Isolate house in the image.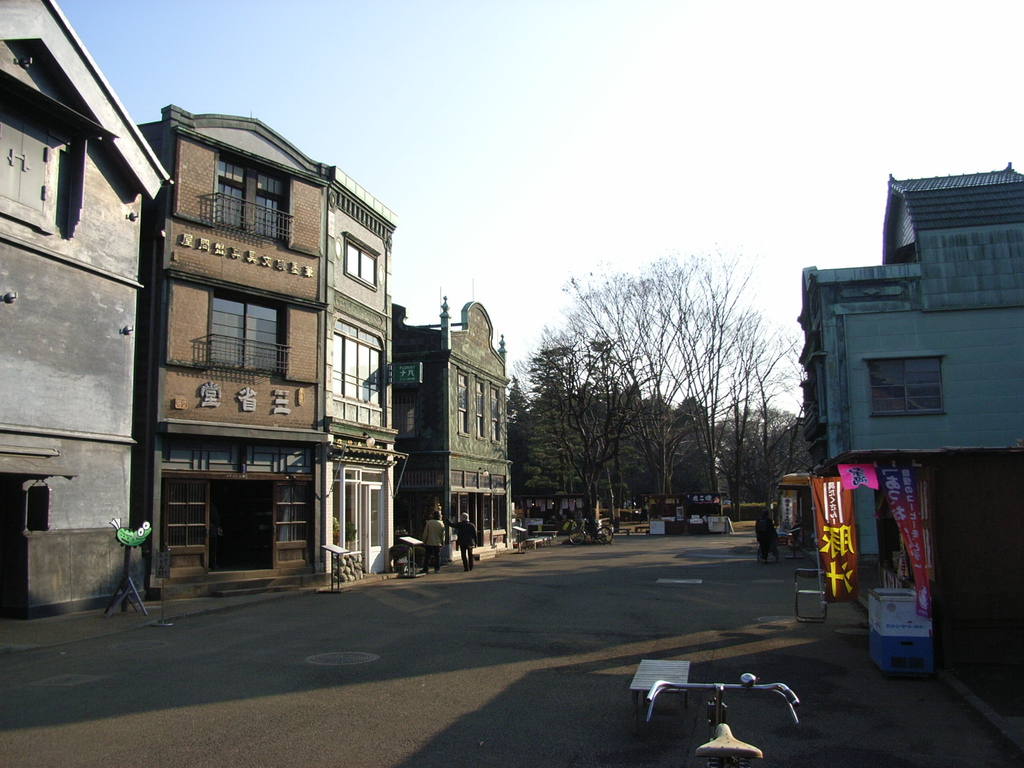
Isolated region: <box>0,0,176,630</box>.
